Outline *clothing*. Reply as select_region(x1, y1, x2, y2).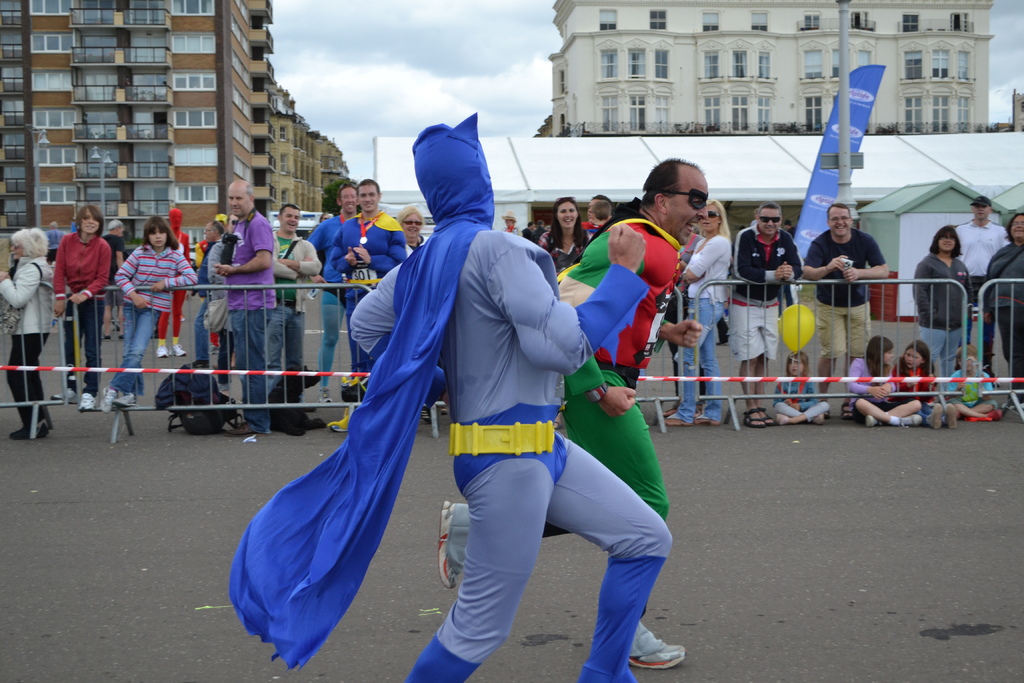
select_region(958, 222, 1005, 370).
